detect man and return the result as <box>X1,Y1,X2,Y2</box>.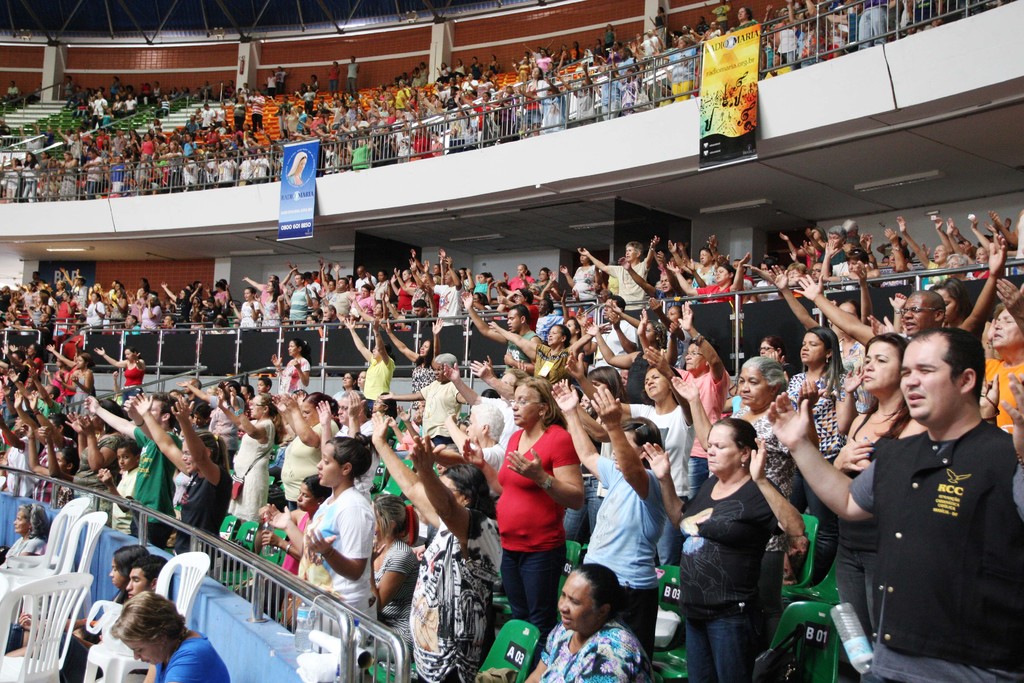
<box>578,228,661,294</box>.
